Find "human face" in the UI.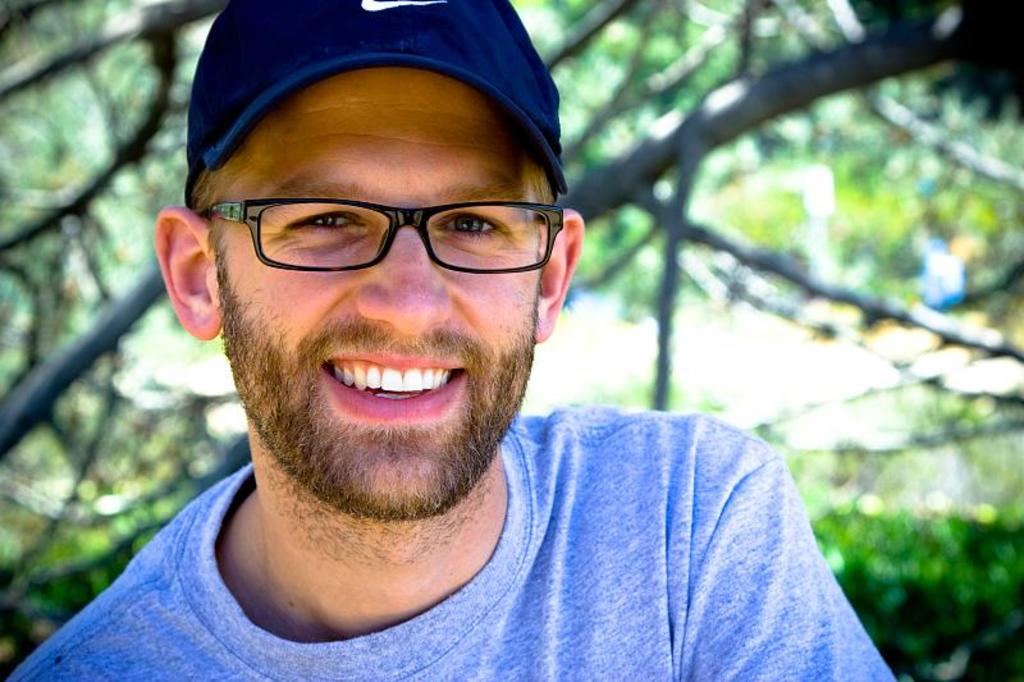
UI element at [209,67,541,522].
